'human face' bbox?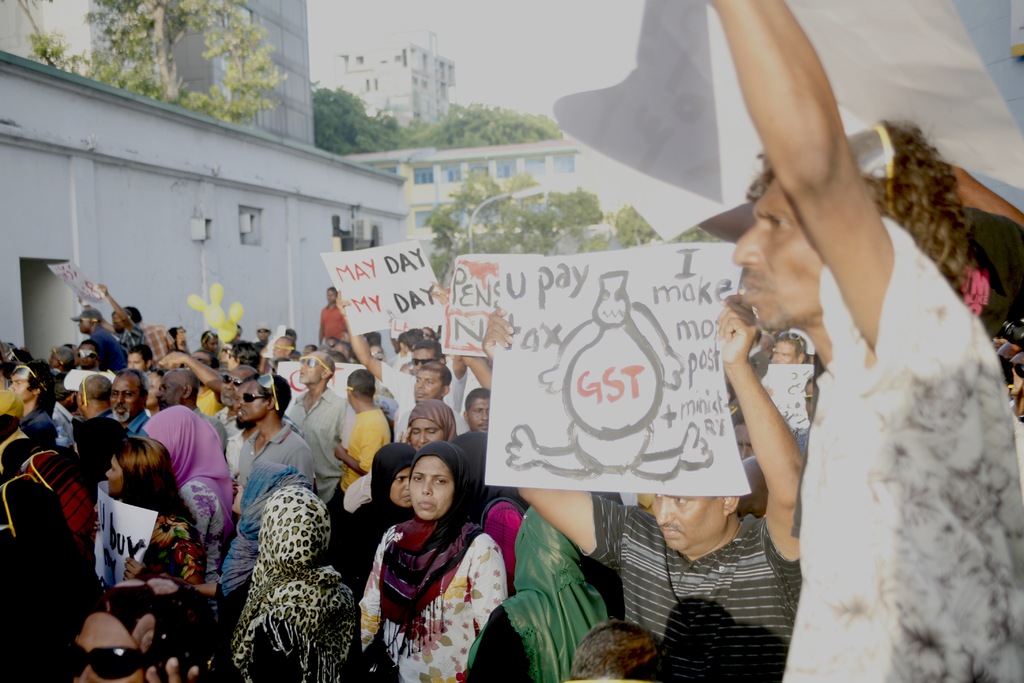
left=408, top=346, right=440, bottom=377
